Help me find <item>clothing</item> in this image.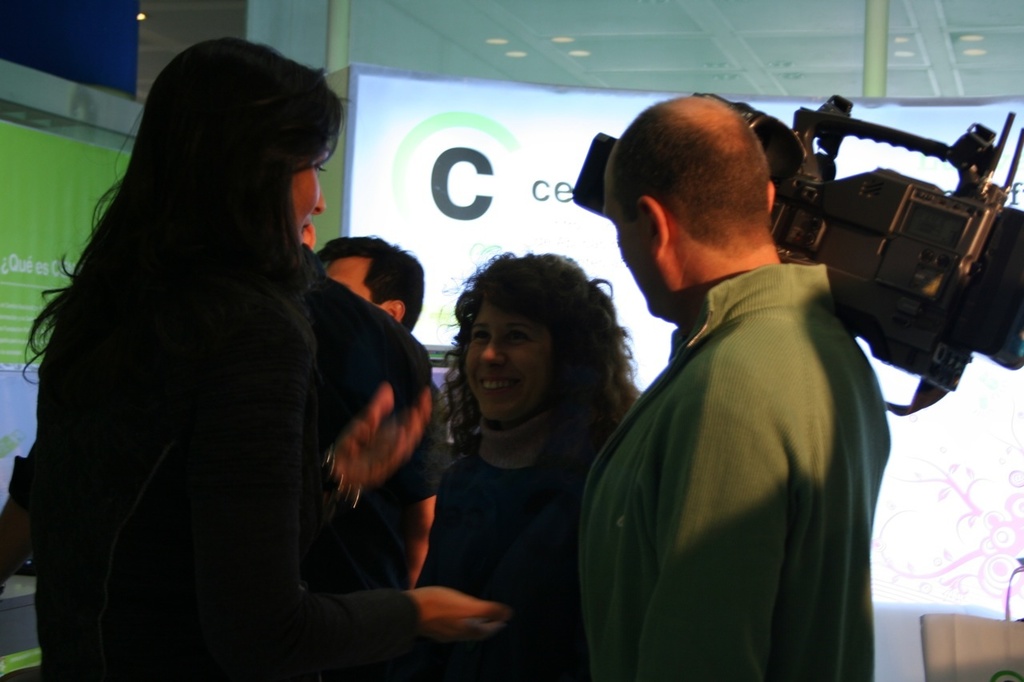
Found it: 314:382:453:590.
